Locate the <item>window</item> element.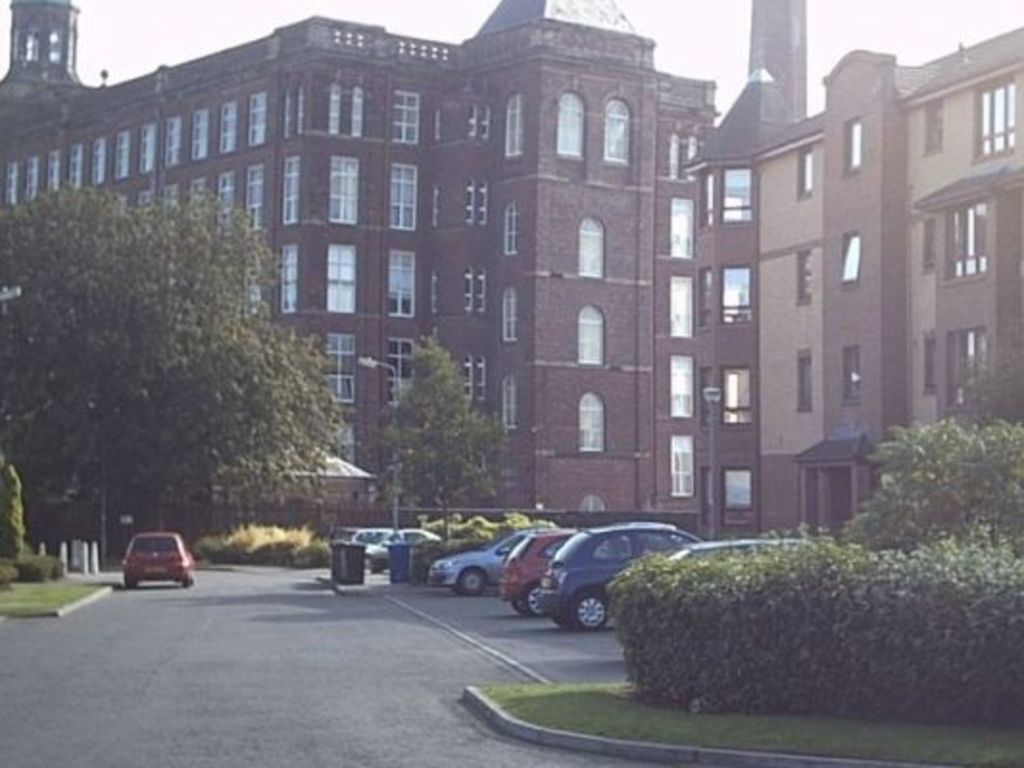
Element bbox: <region>327, 154, 359, 223</region>.
